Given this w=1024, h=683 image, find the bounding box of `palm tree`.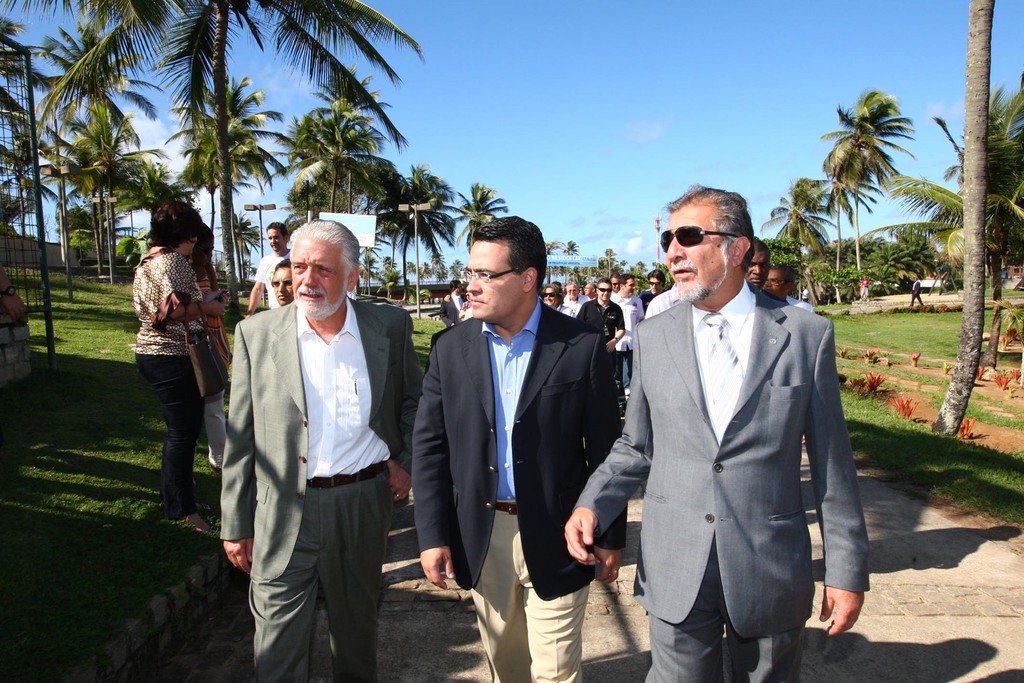
bbox=(284, 91, 369, 220).
